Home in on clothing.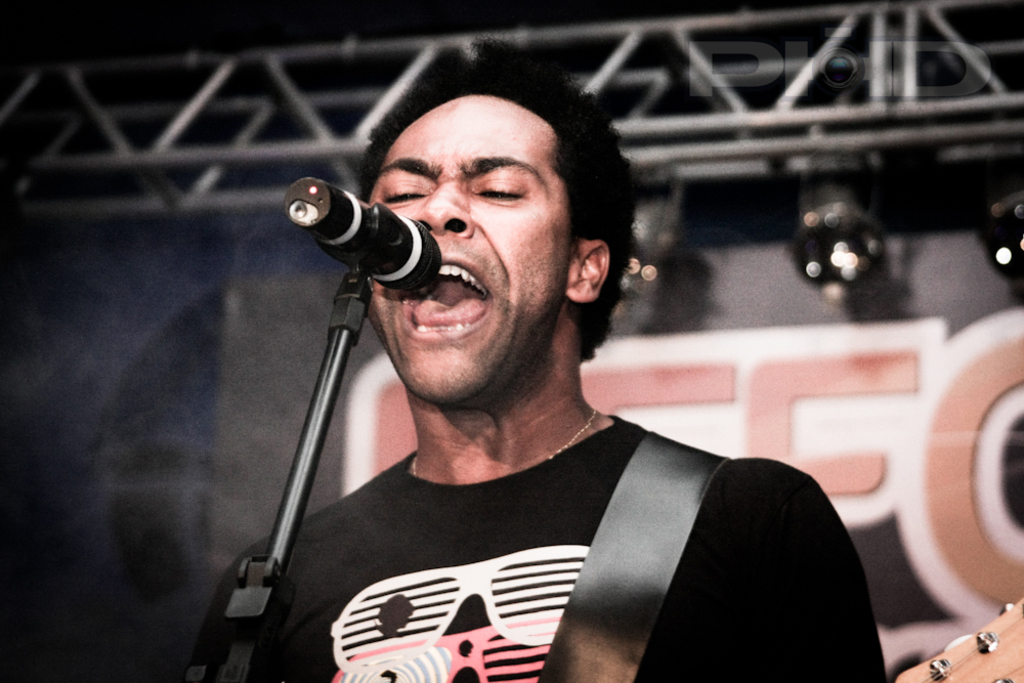
Homed in at detection(221, 362, 913, 682).
